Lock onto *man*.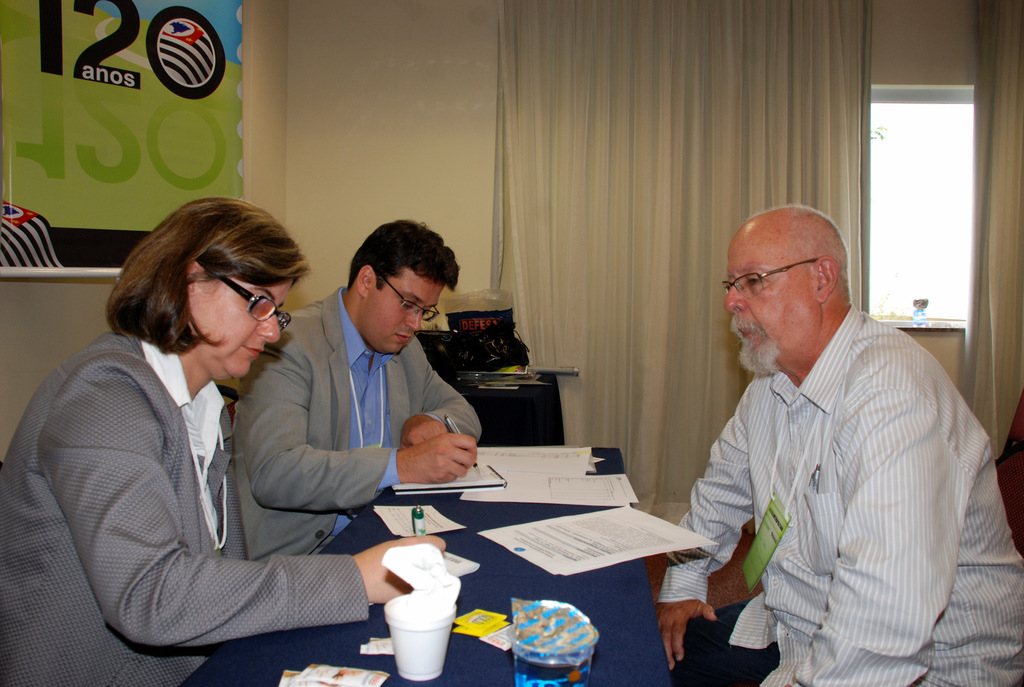
Locked: box=[228, 219, 463, 566].
